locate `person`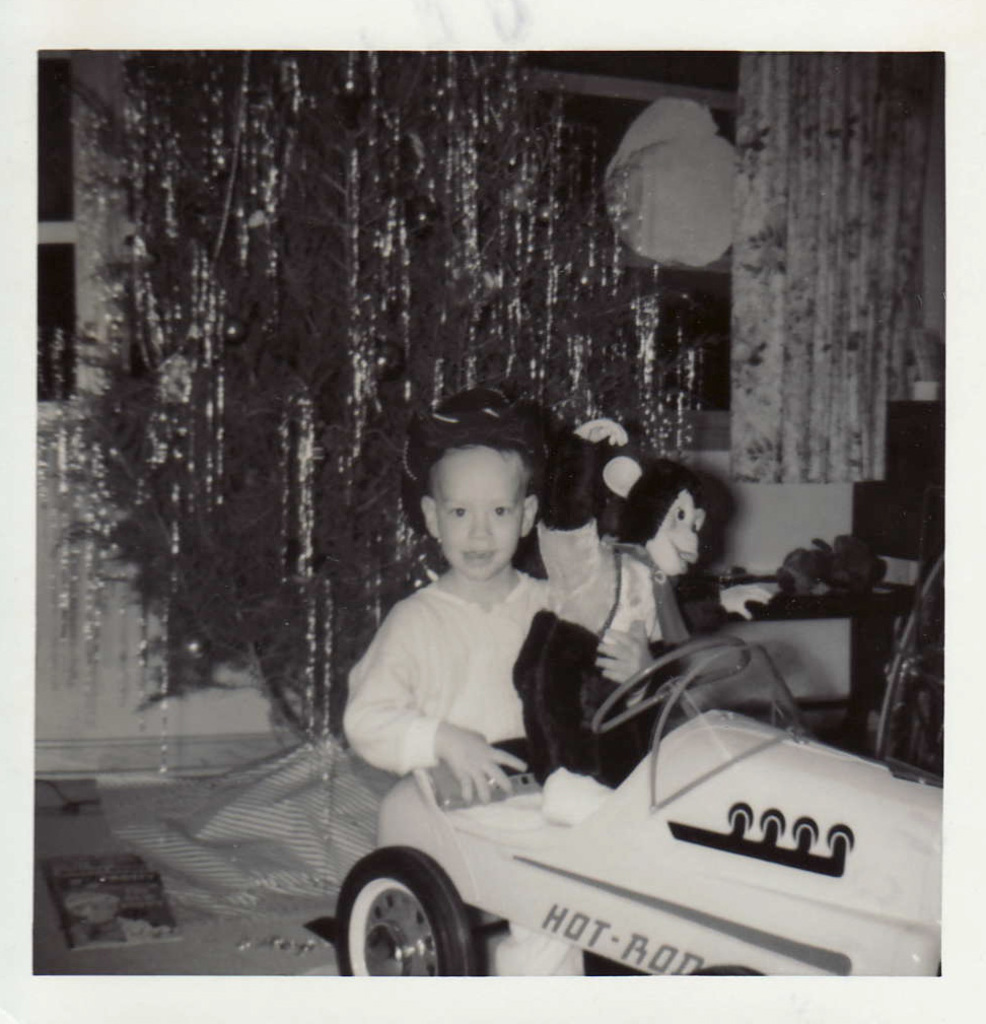
[x1=338, y1=386, x2=656, y2=993]
